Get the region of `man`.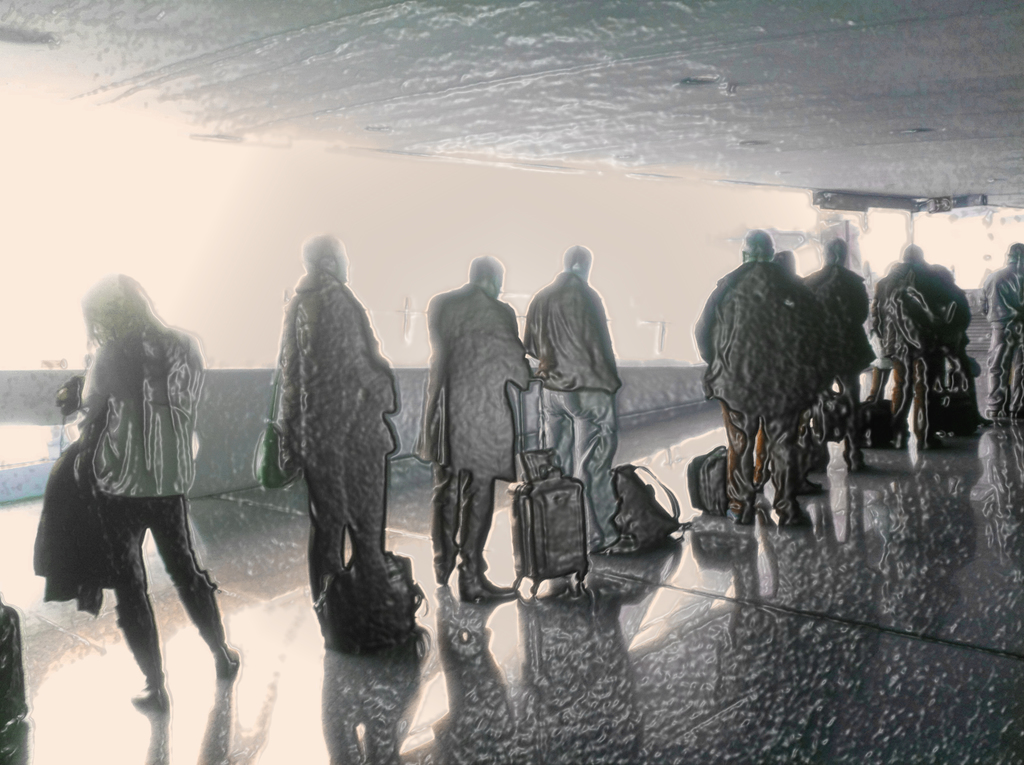
[522, 246, 625, 549].
